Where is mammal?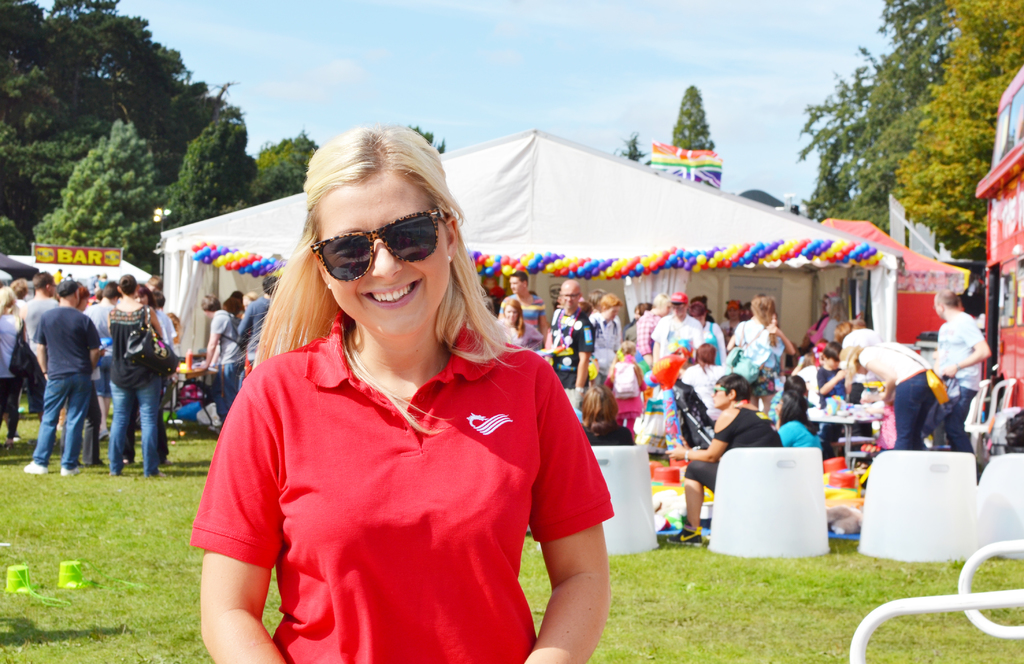
(226,292,243,337).
